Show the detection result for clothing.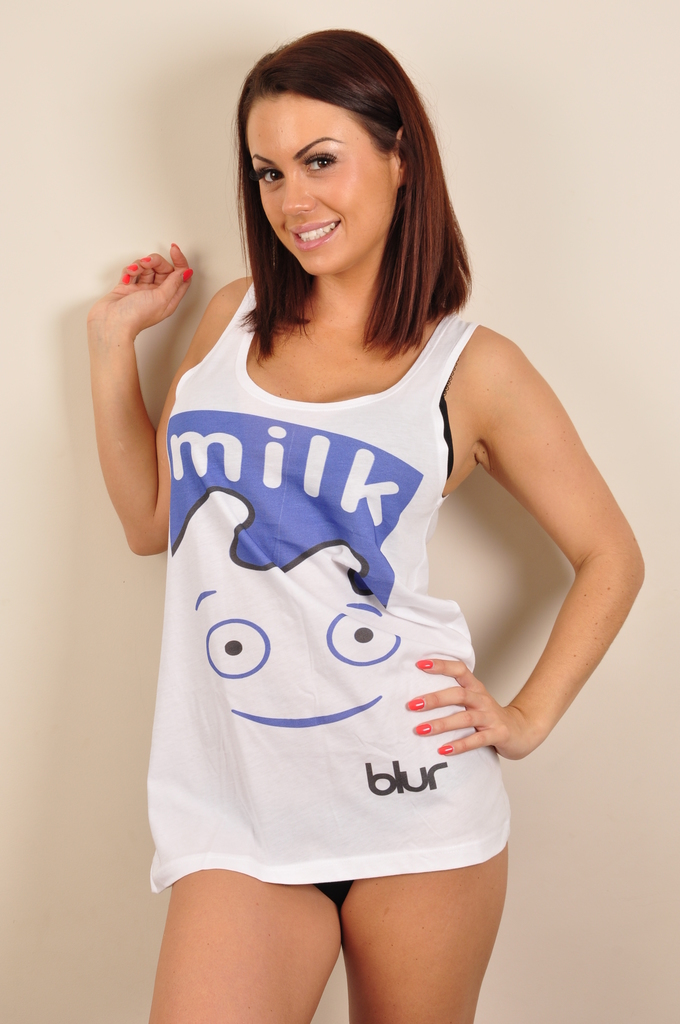
box=[153, 282, 499, 890].
